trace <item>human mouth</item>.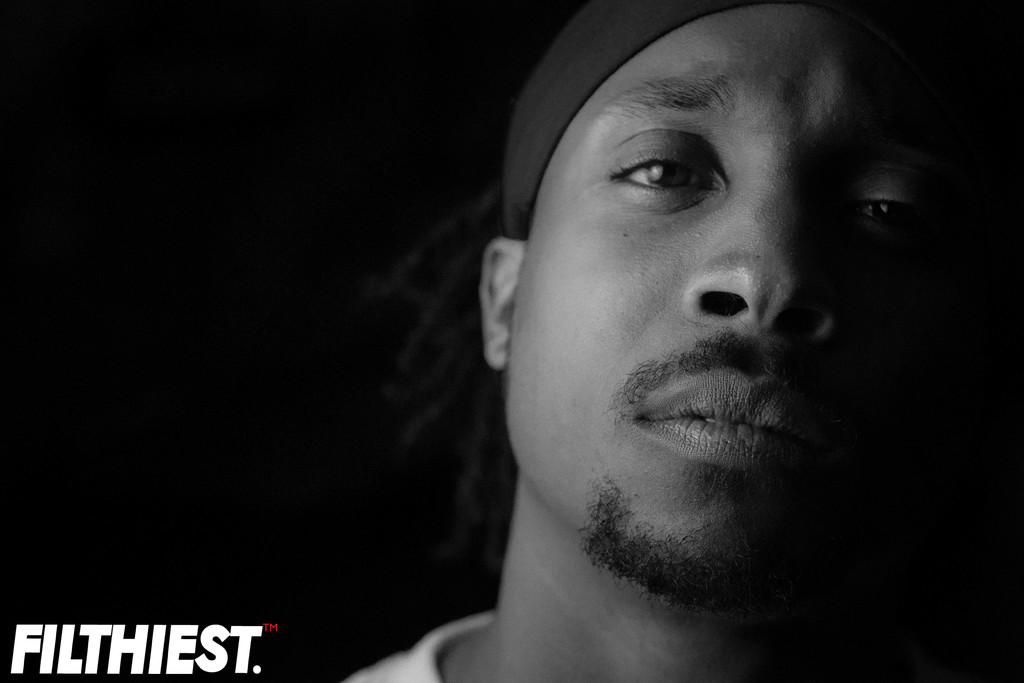
Traced to bbox=(634, 362, 840, 477).
